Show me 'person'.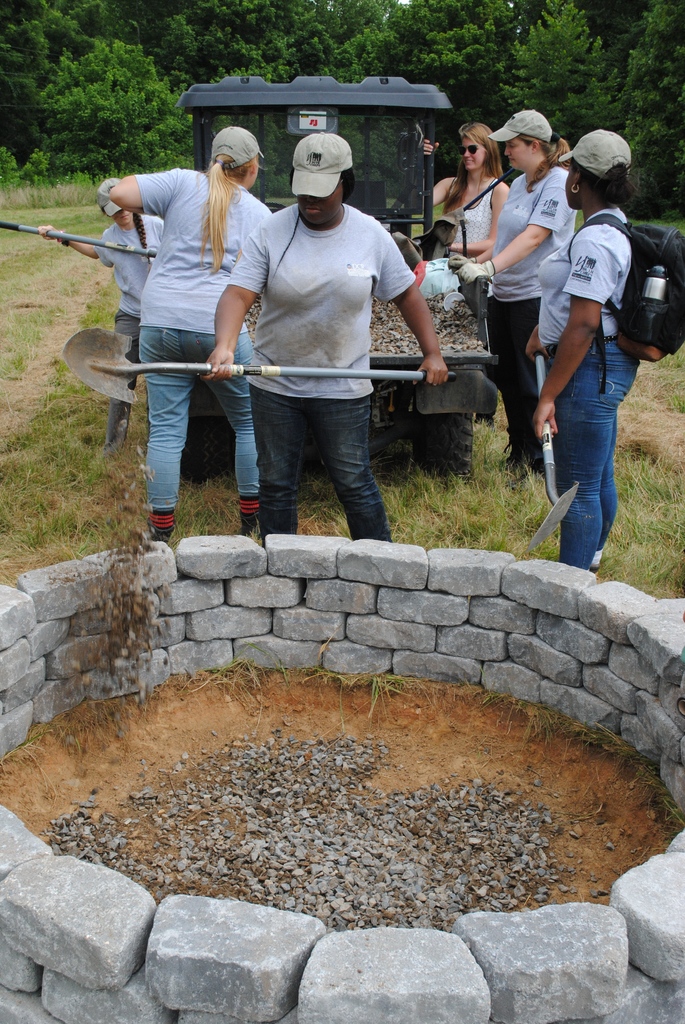
'person' is here: {"x1": 198, "y1": 134, "x2": 450, "y2": 543}.
